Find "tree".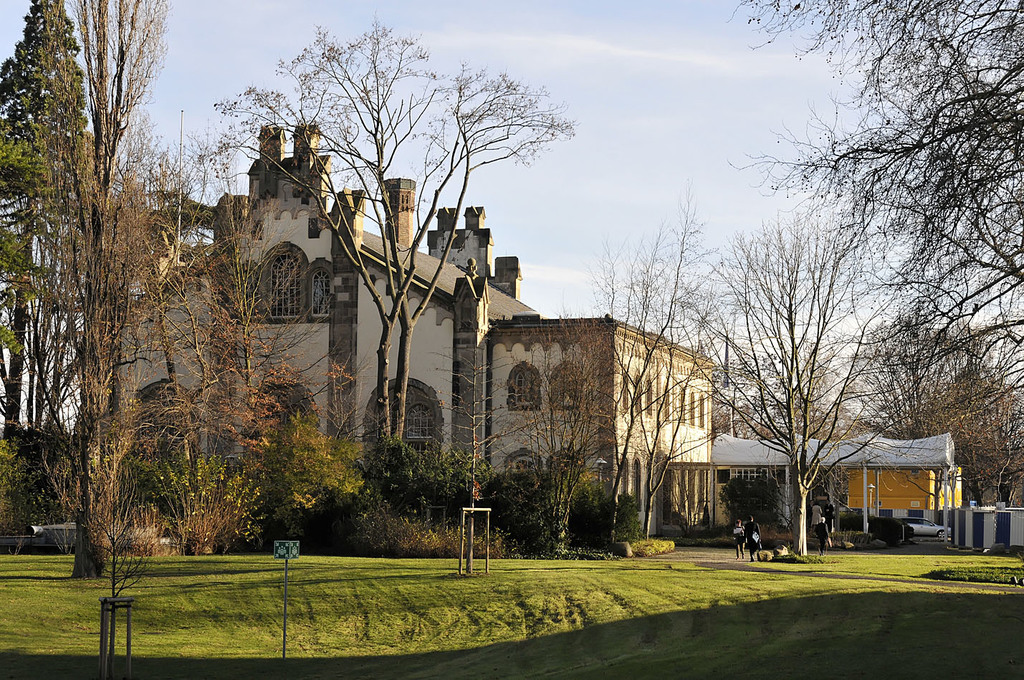
(x1=716, y1=0, x2=1023, y2=339).
